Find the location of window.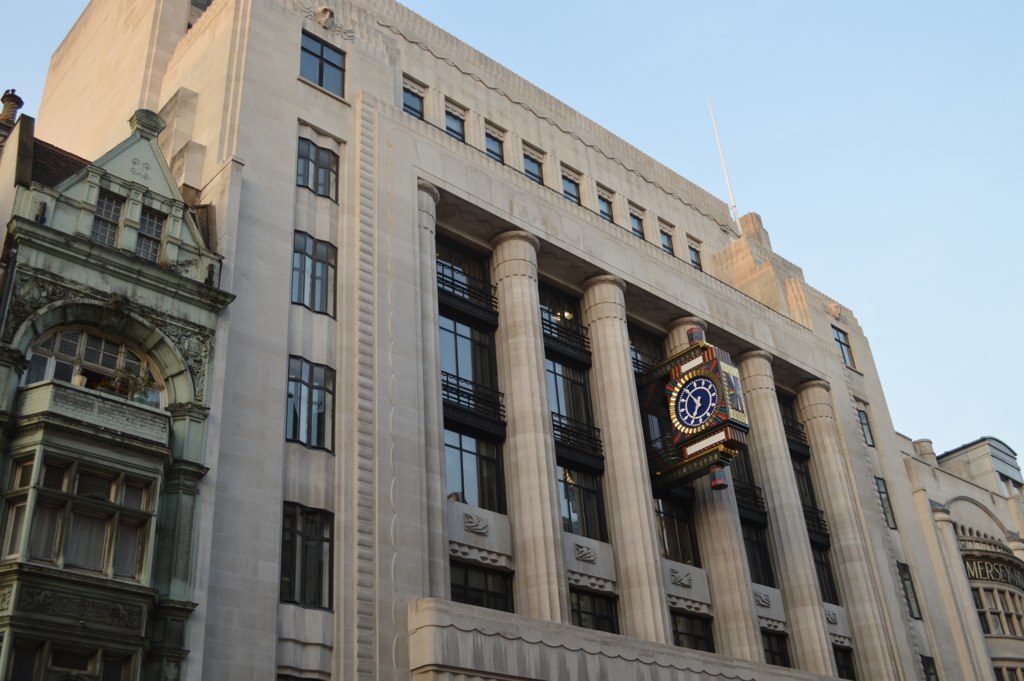
Location: (x1=594, y1=187, x2=618, y2=226).
